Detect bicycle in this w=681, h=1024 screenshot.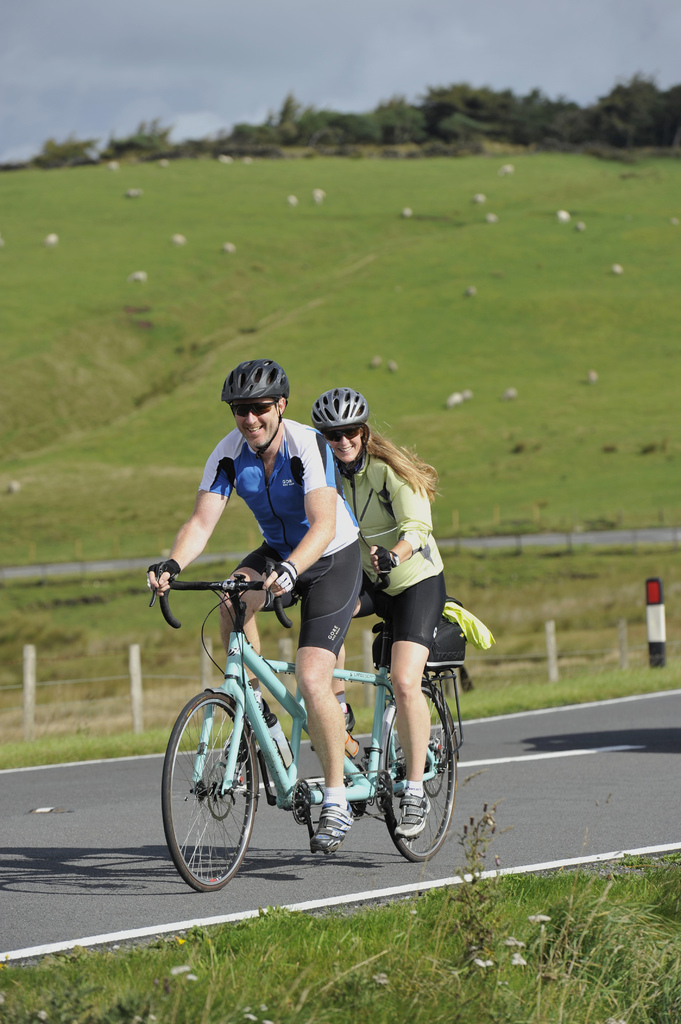
Detection: region(157, 572, 467, 892).
